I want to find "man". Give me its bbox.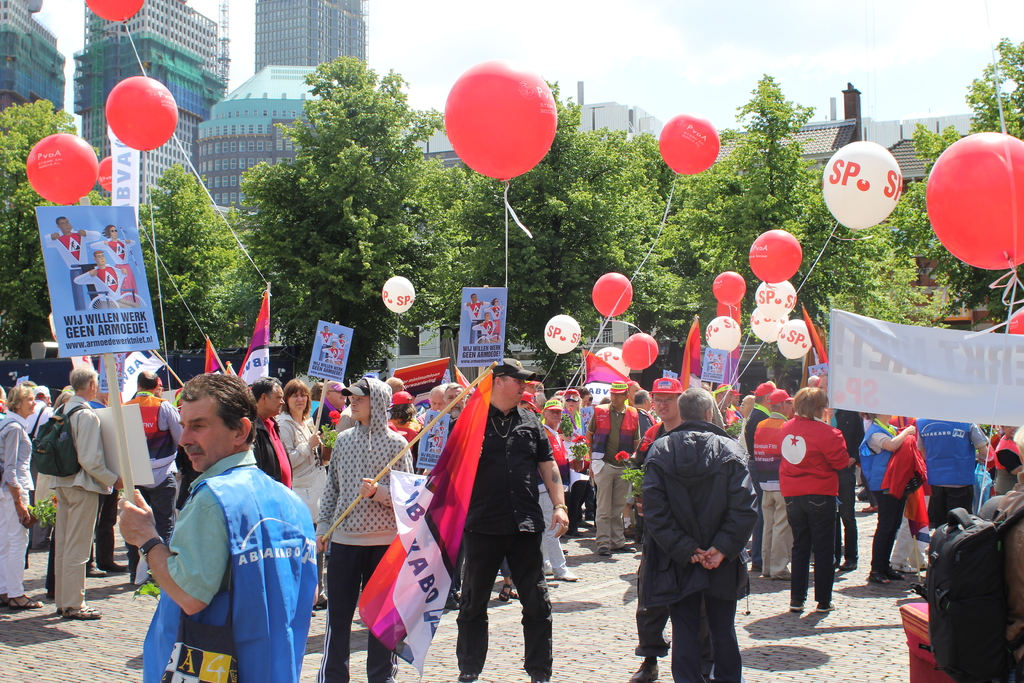
pyautogui.locateOnScreen(452, 358, 568, 682).
